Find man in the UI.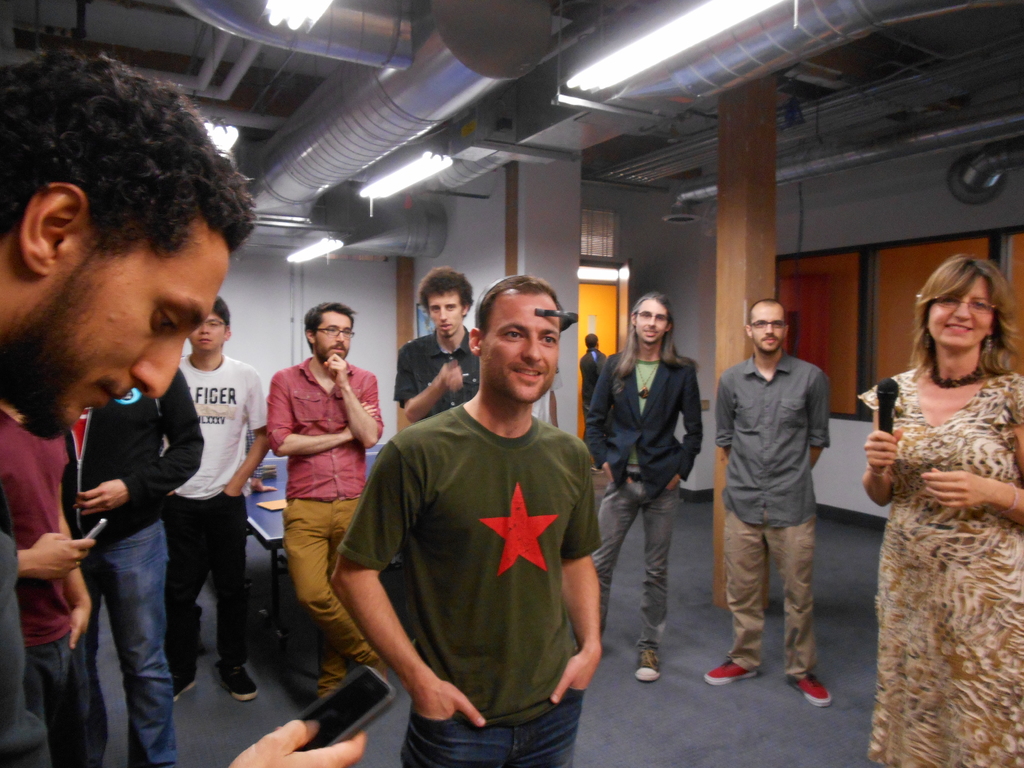
UI element at [580,330,605,477].
